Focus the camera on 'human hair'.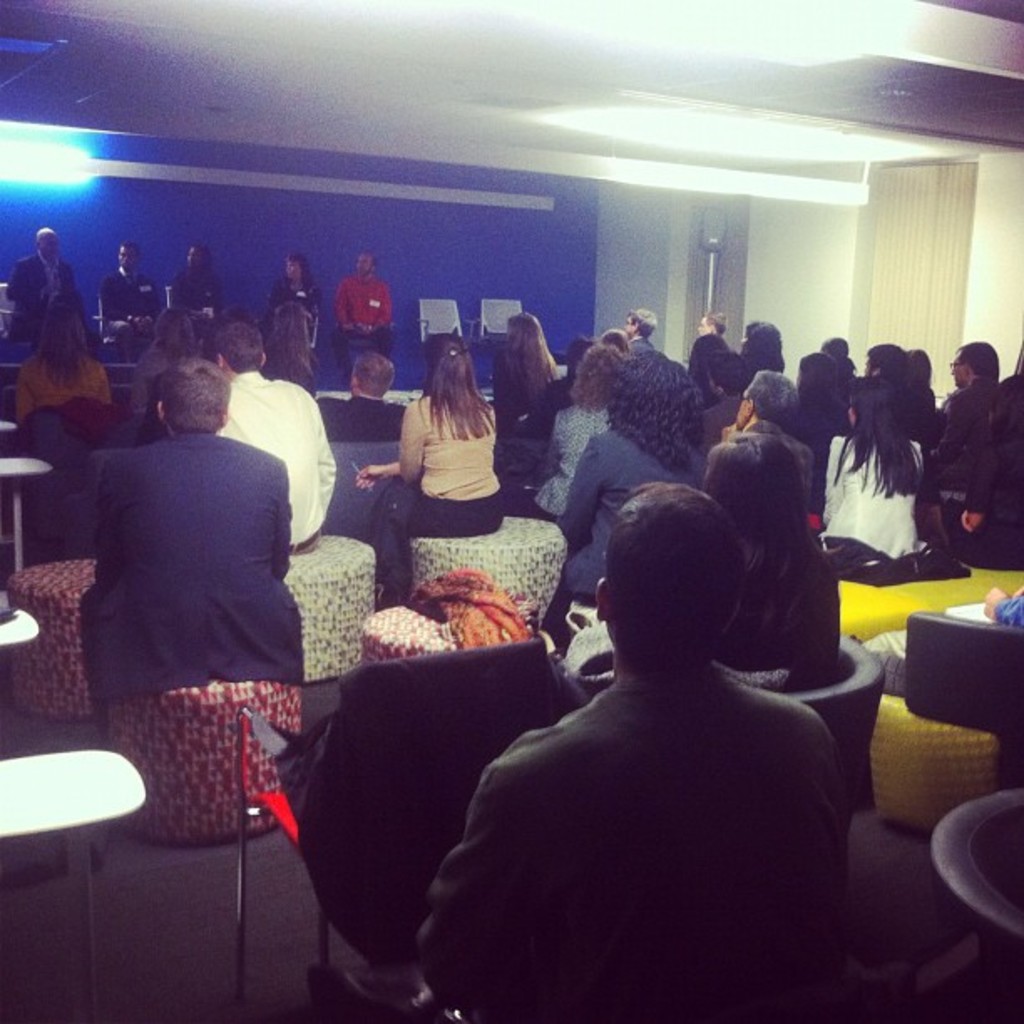
Focus region: box=[497, 310, 559, 417].
